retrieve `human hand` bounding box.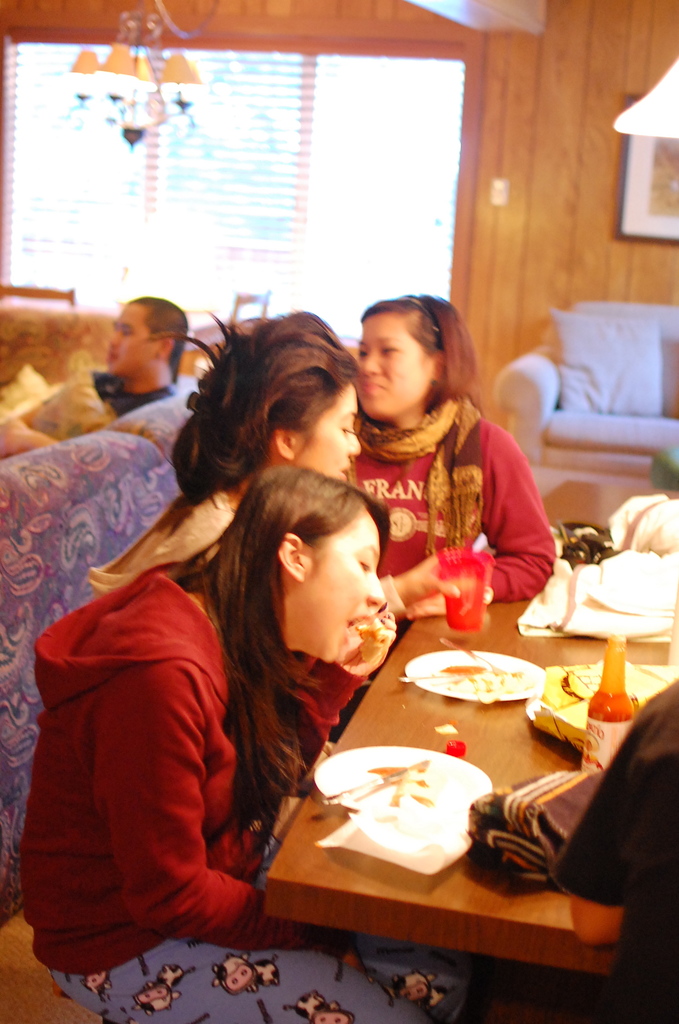
Bounding box: locate(398, 552, 487, 592).
